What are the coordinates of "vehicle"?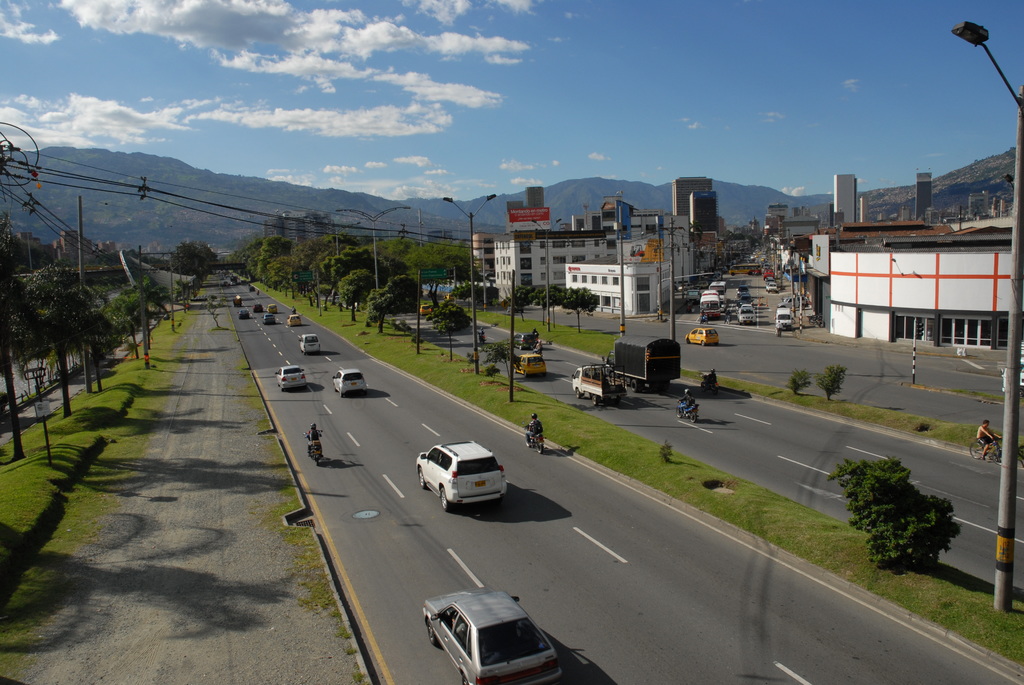
left=261, top=311, right=276, bottom=327.
